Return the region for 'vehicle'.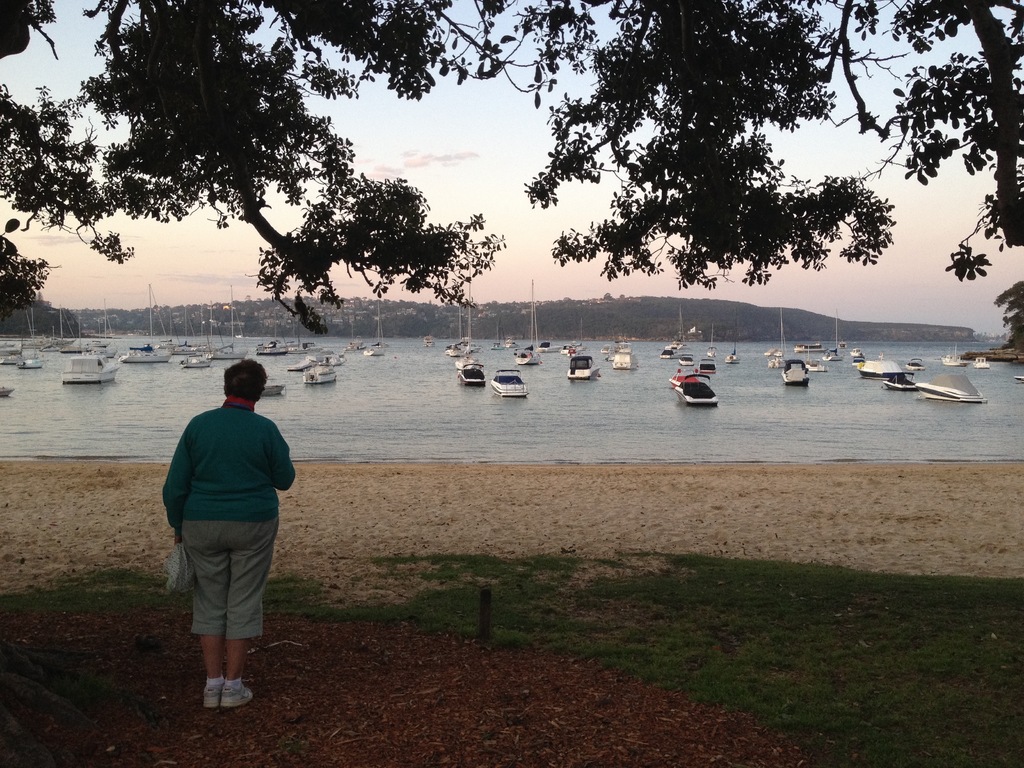
971,348,992,371.
